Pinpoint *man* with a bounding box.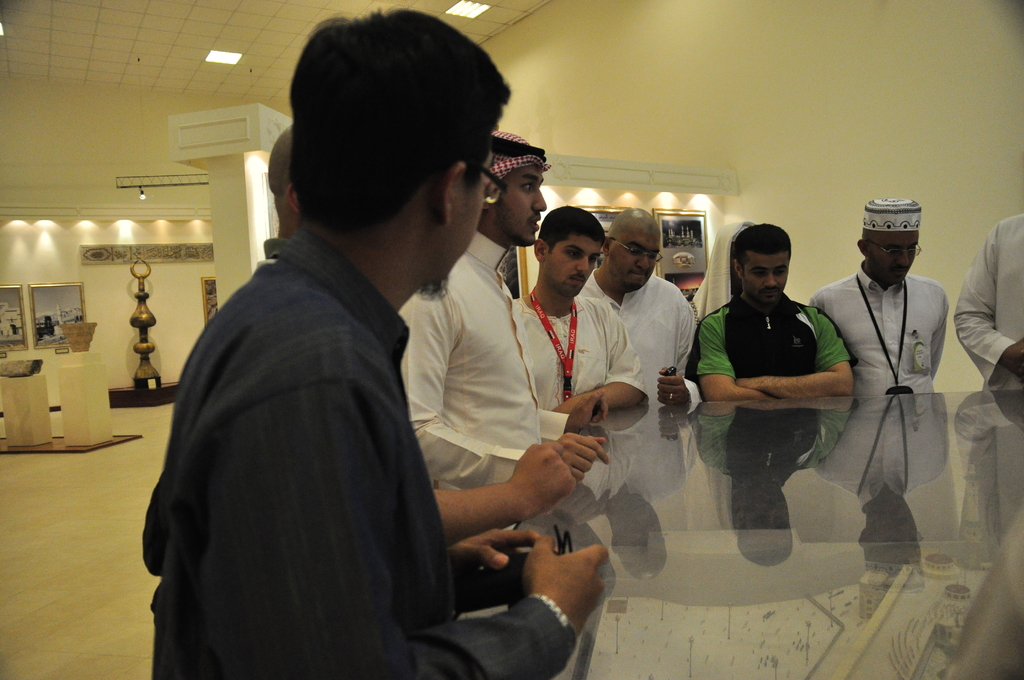
[512,199,656,447].
